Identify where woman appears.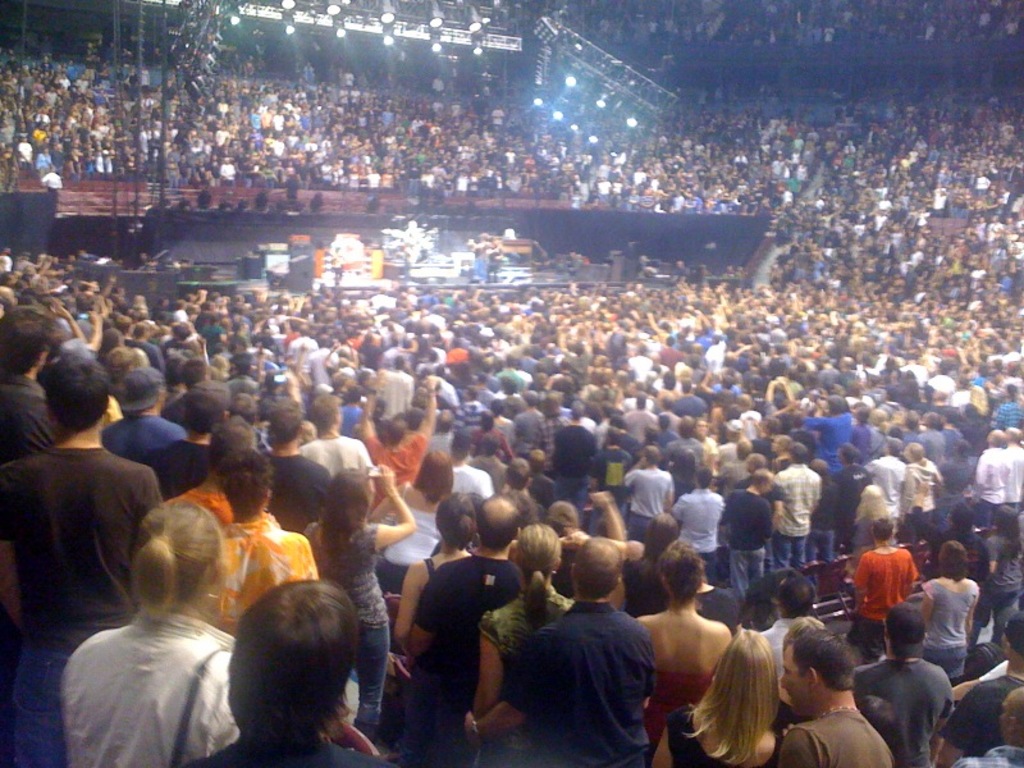
Appears at left=297, top=466, right=411, bottom=731.
